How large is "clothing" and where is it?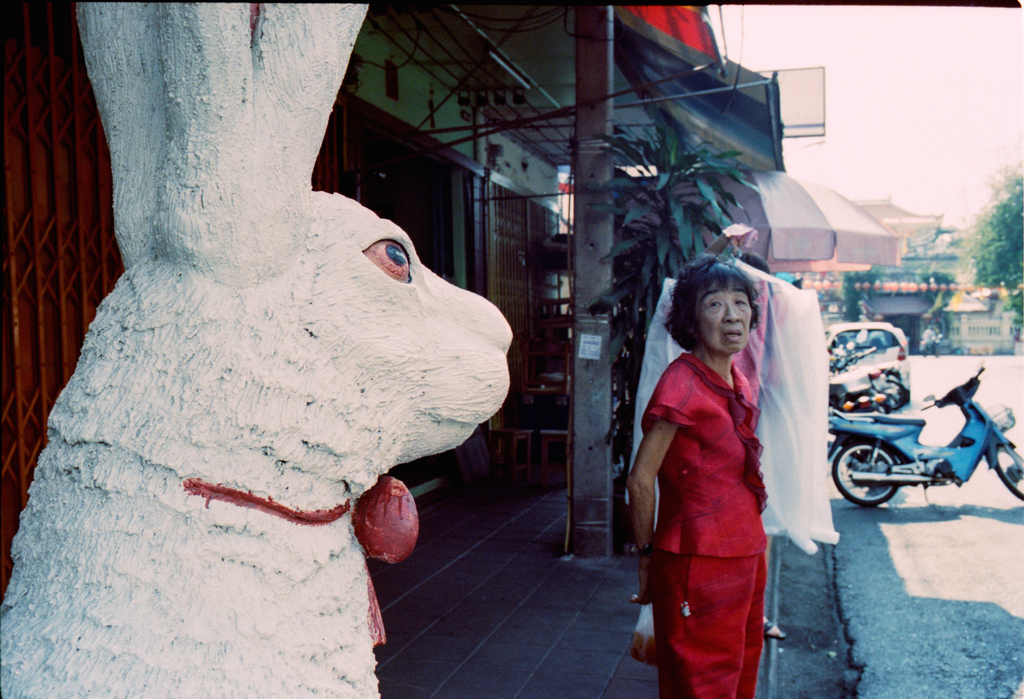
Bounding box: box=[639, 335, 781, 663].
